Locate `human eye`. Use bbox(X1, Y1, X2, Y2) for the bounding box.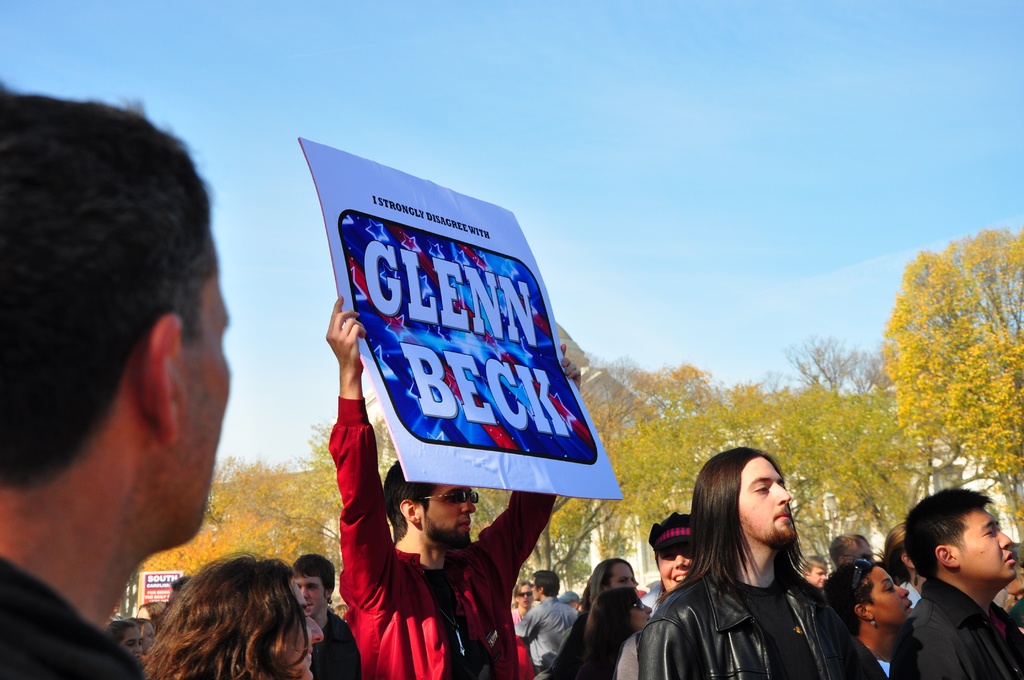
bbox(298, 610, 308, 624).
